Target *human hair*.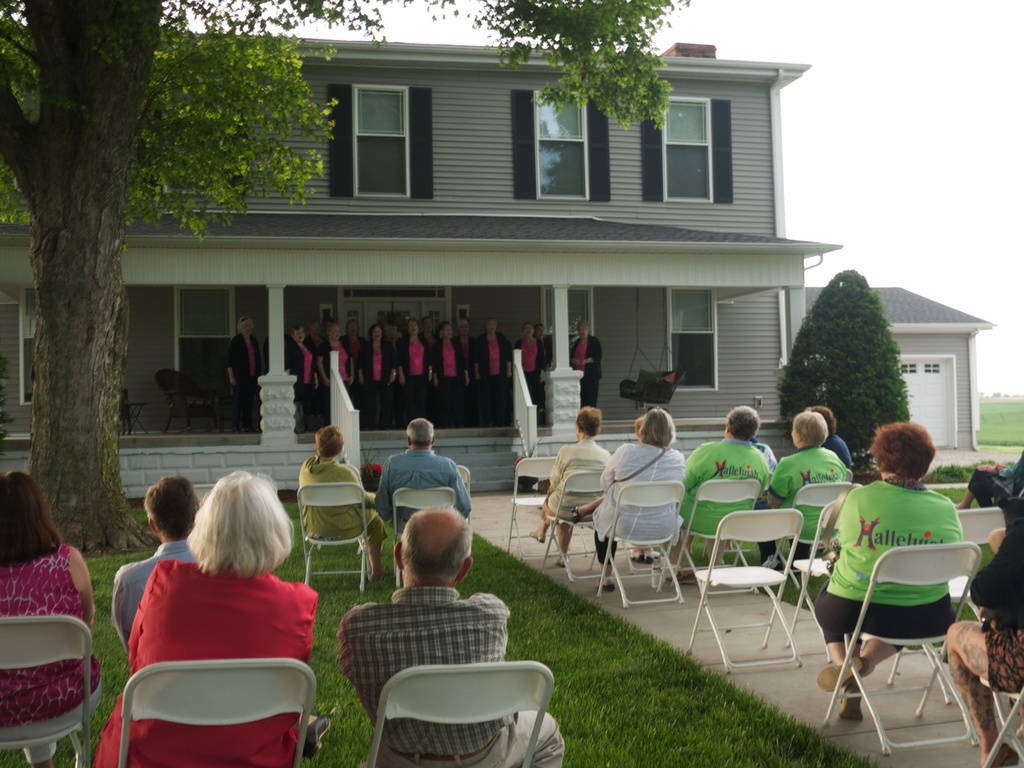
Target region: bbox=[291, 326, 306, 339].
